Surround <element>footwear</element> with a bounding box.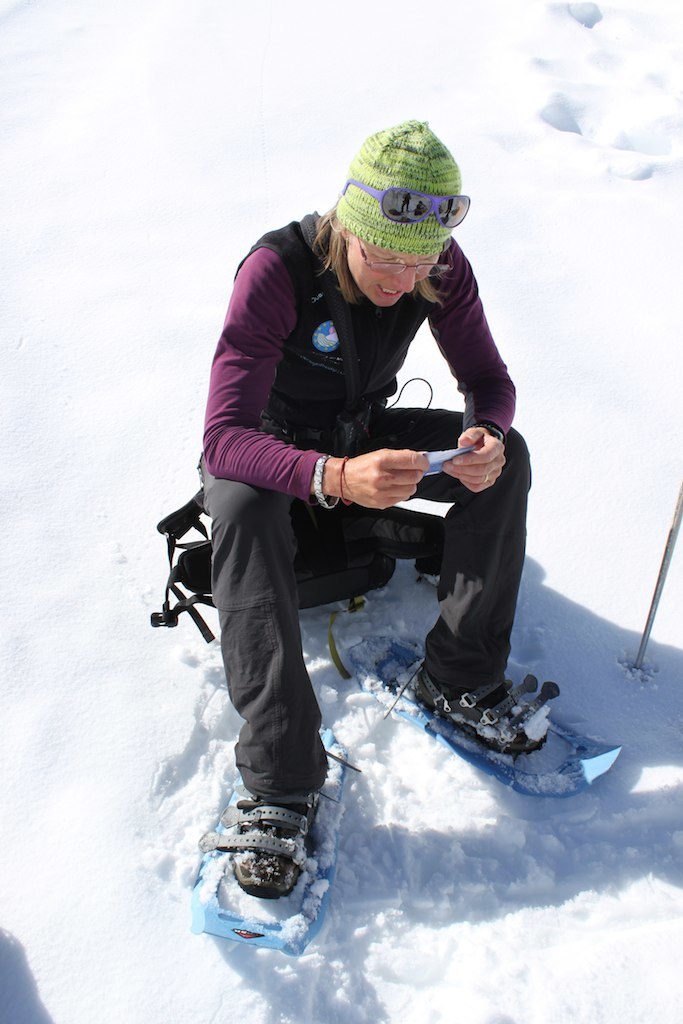
<box>216,783,329,894</box>.
